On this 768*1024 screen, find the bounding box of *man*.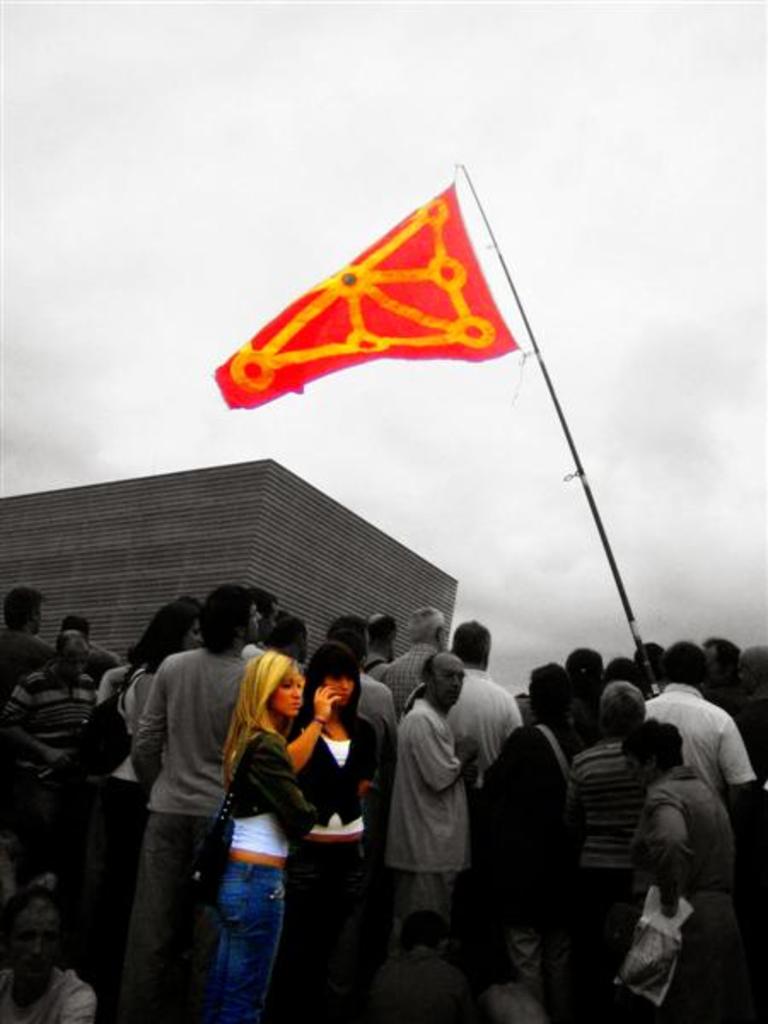
Bounding box: Rect(403, 601, 468, 729).
